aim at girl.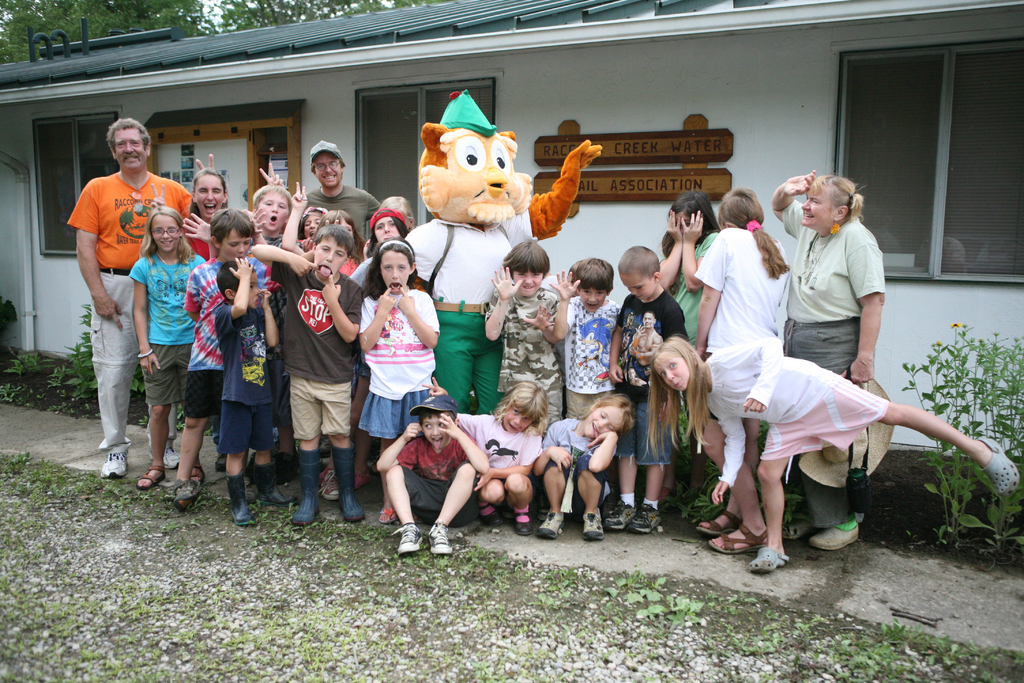
Aimed at (left=362, top=239, right=440, bottom=525).
